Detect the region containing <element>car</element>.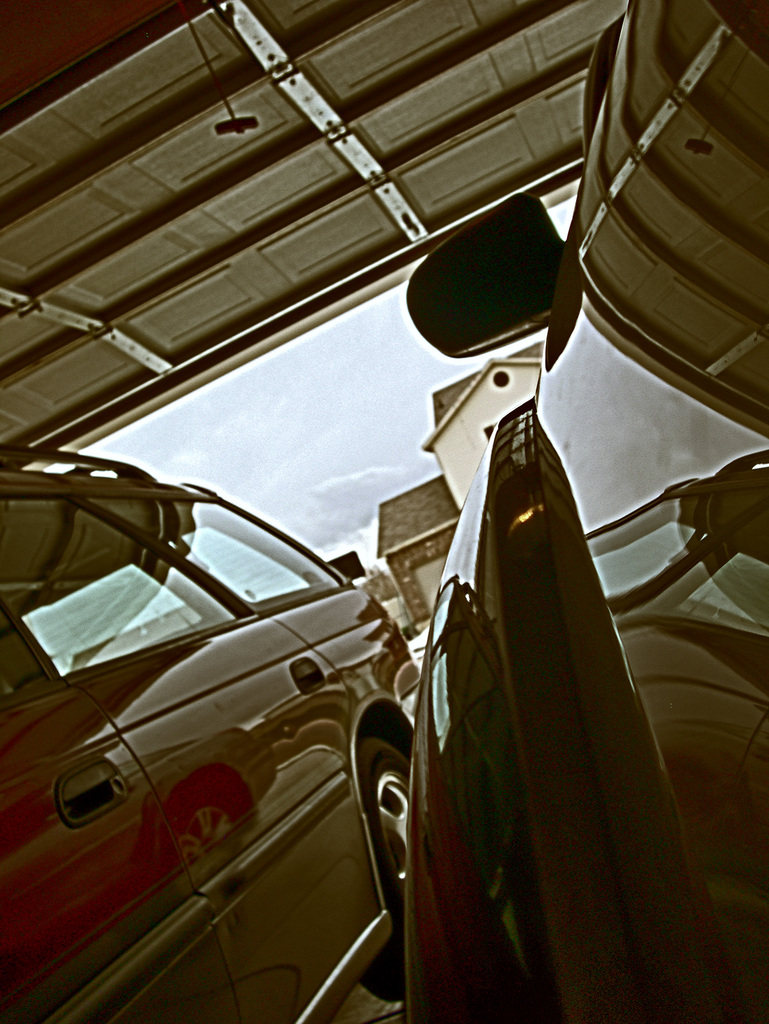
[left=412, top=1, right=768, bottom=1023].
